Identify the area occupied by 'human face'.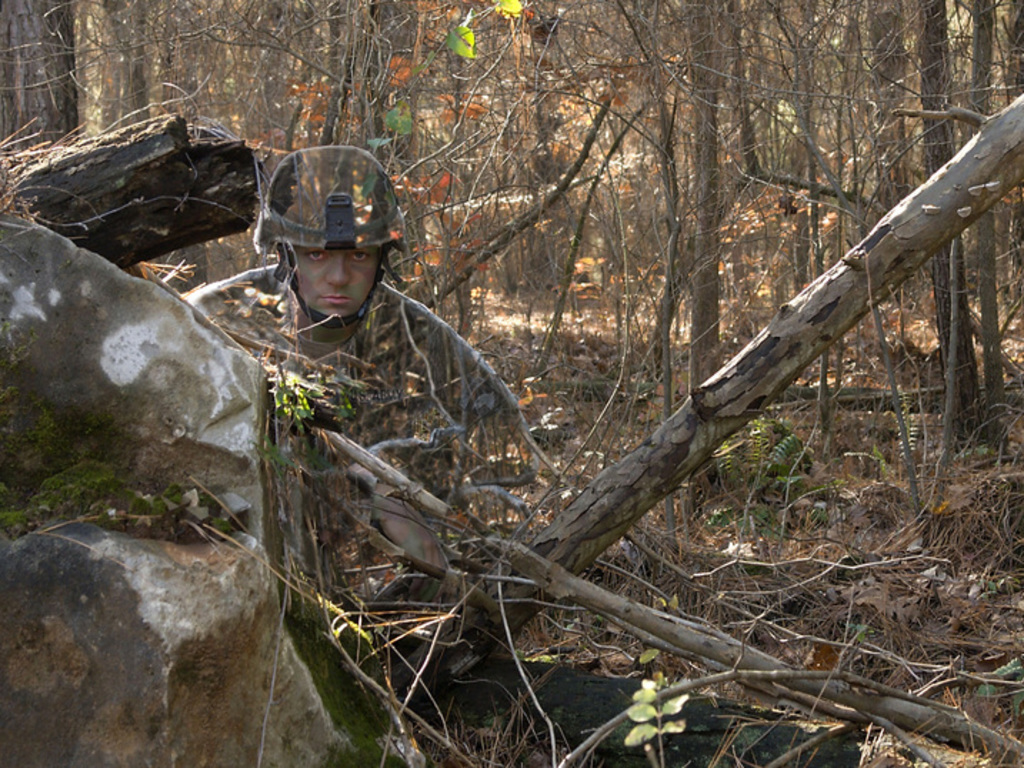
Area: BBox(293, 247, 381, 315).
